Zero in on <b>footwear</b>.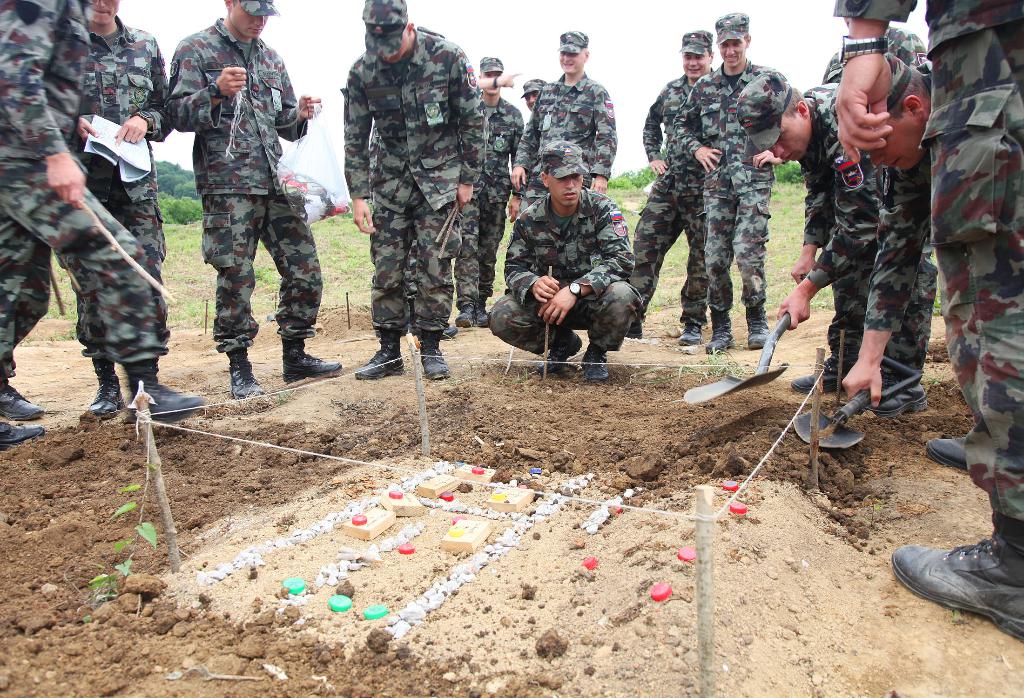
Zeroed in: pyautogui.locateOnScreen(924, 429, 973, 478).
